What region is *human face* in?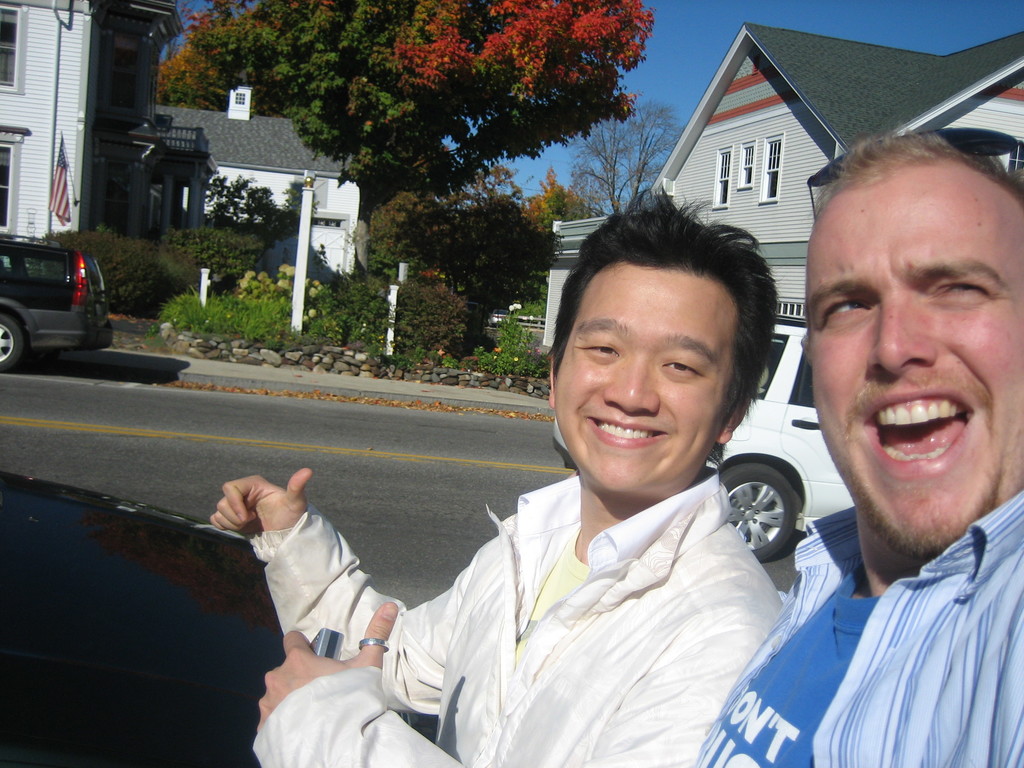
800:160:1023:545.
